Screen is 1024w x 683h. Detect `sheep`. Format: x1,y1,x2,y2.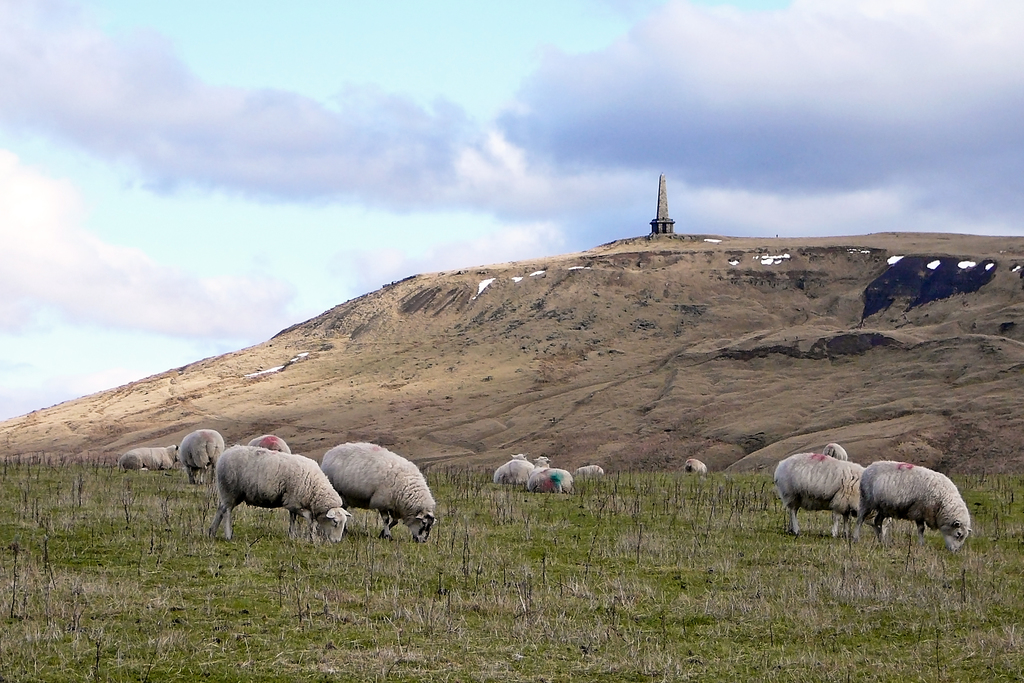
119,445,178,470.
